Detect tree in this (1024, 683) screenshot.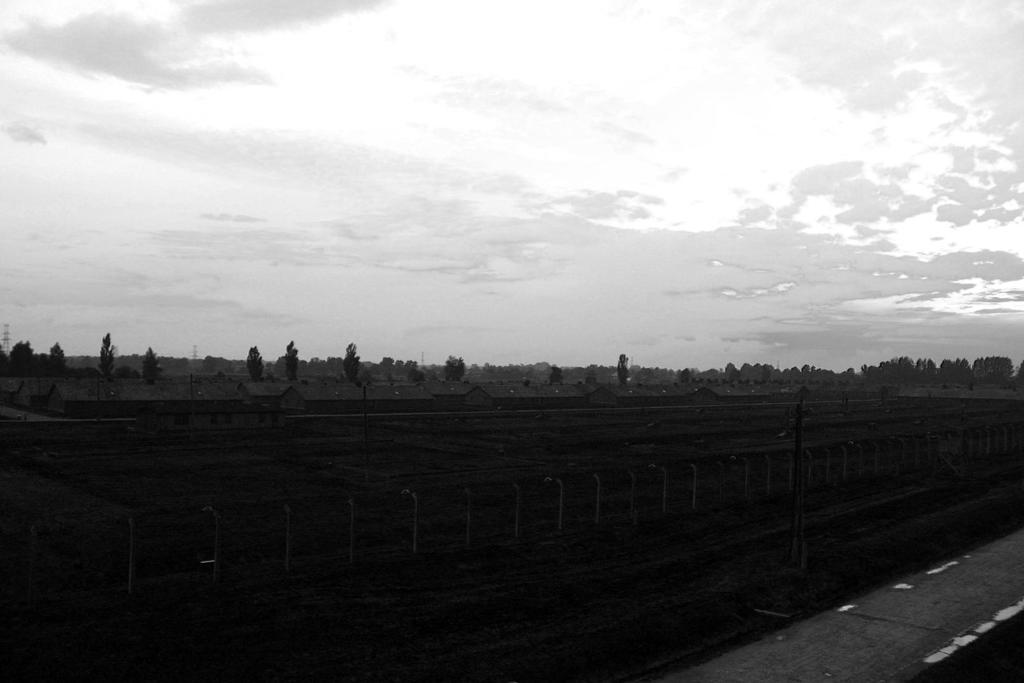
Detection: detection(136, 344, 160, 385).
